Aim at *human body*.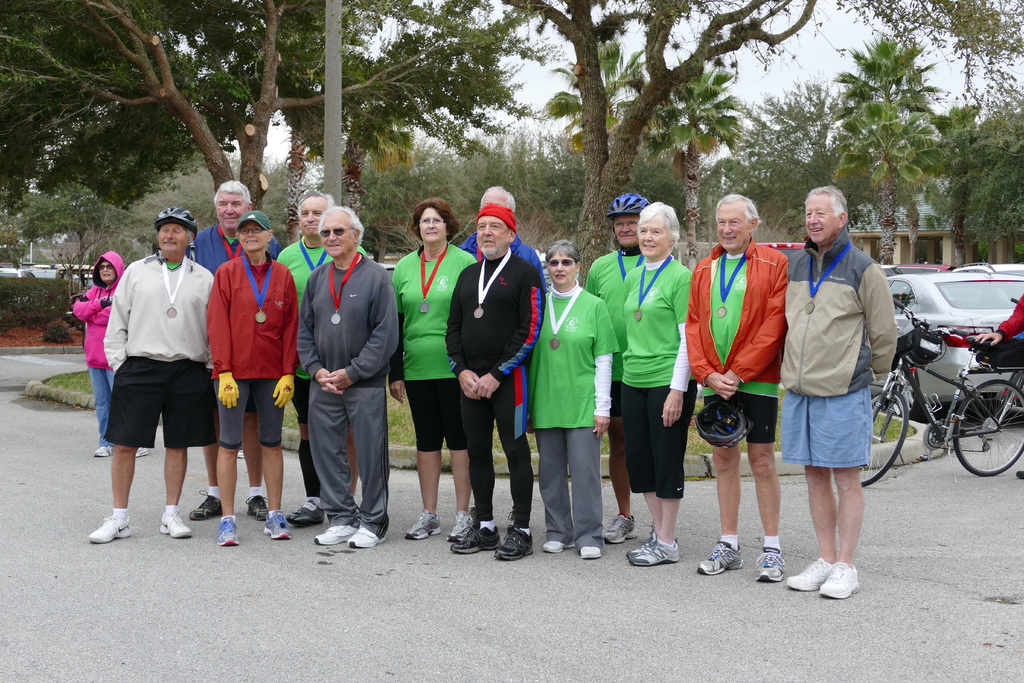
Aimed at region(462, 179, 538, 274).
